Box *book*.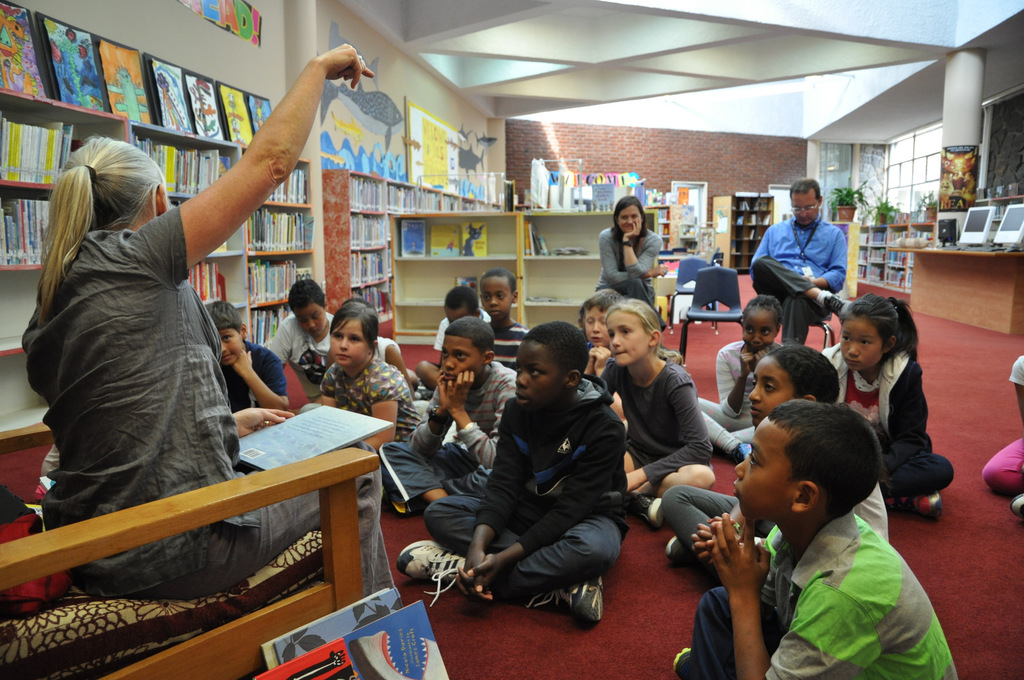
rect(260, 585, 387, 668).
